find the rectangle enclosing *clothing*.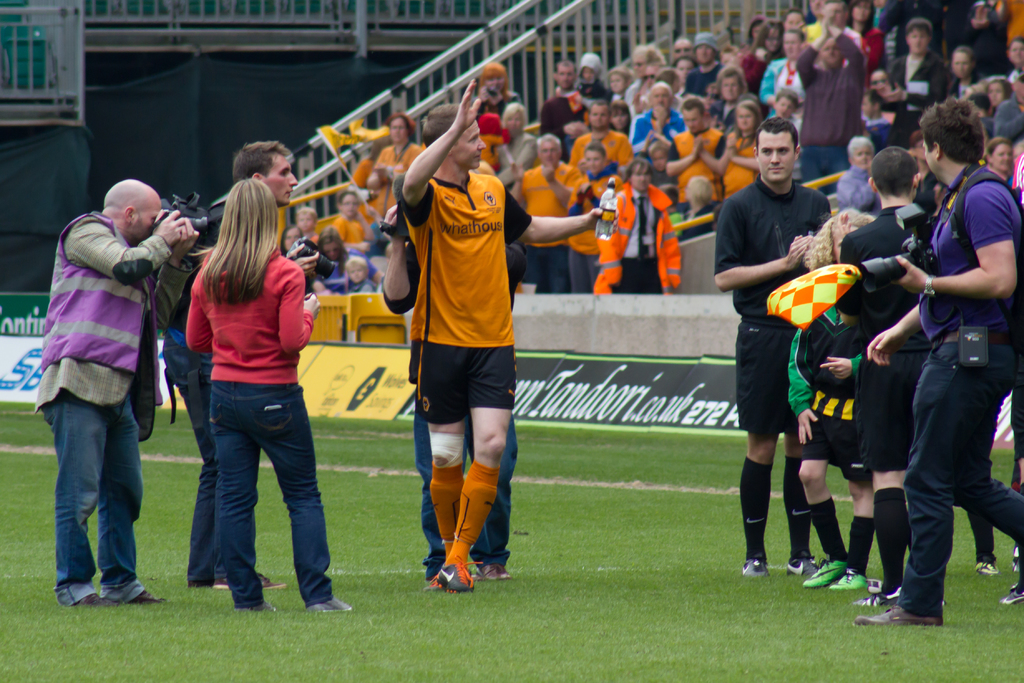
[left=845, top=165, right=880, bottom=206].
